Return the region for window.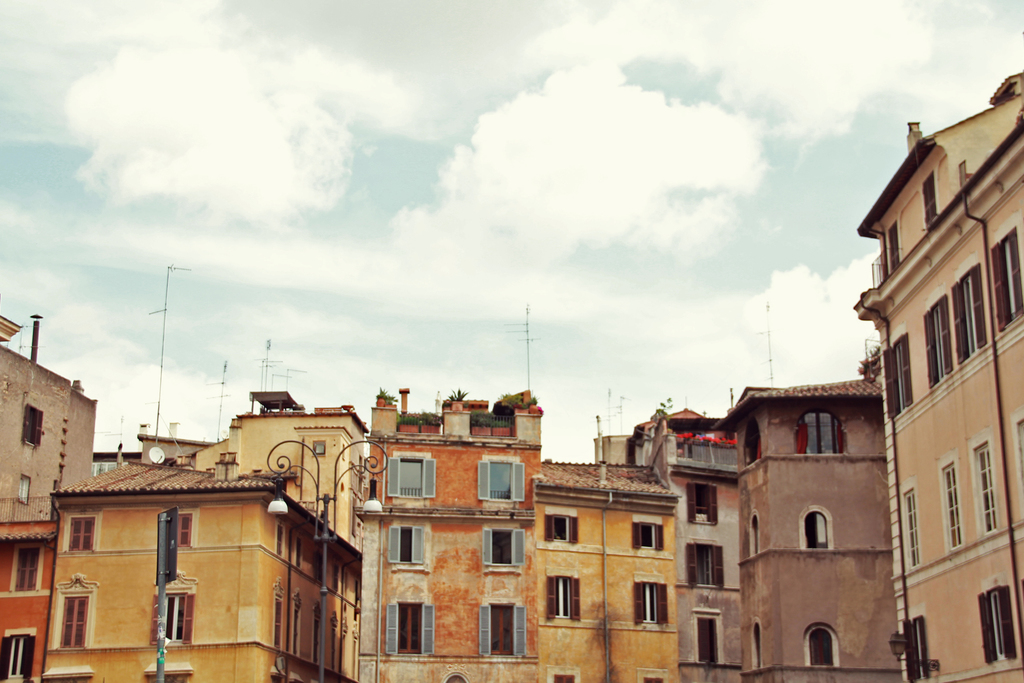
<region>989, 226, 1023, 332</region>.
